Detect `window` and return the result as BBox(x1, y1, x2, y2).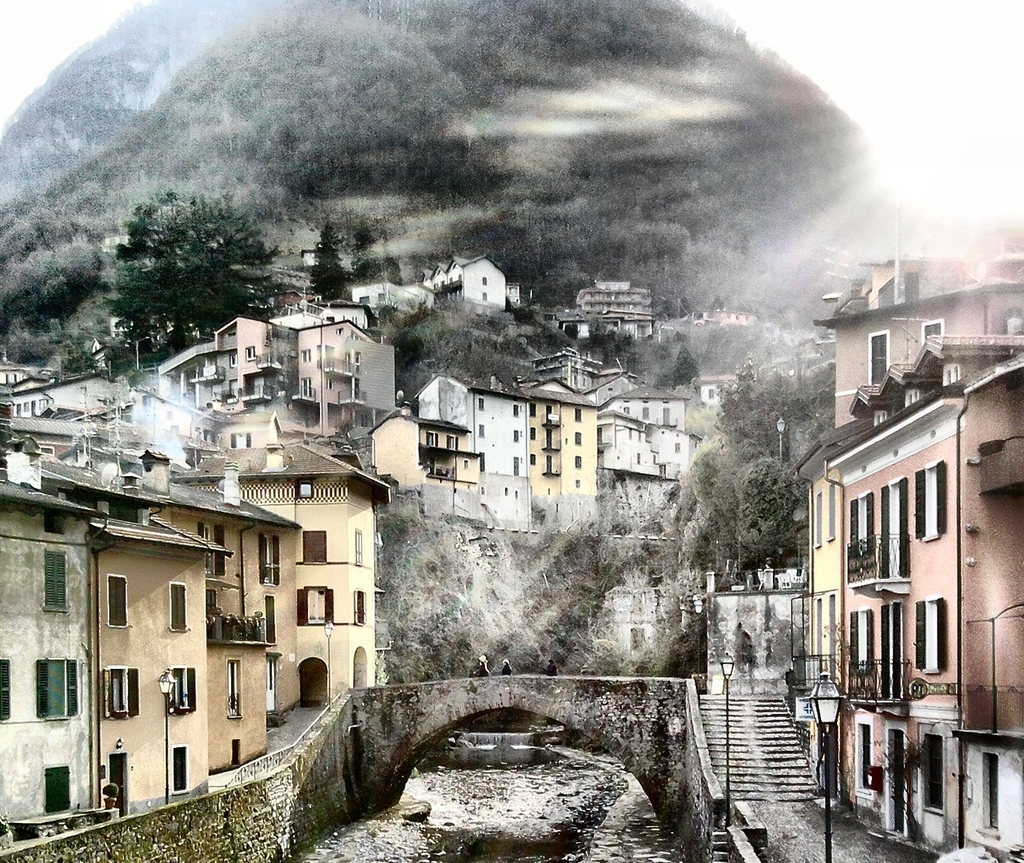
BBox(299, 584, 337, 621).
